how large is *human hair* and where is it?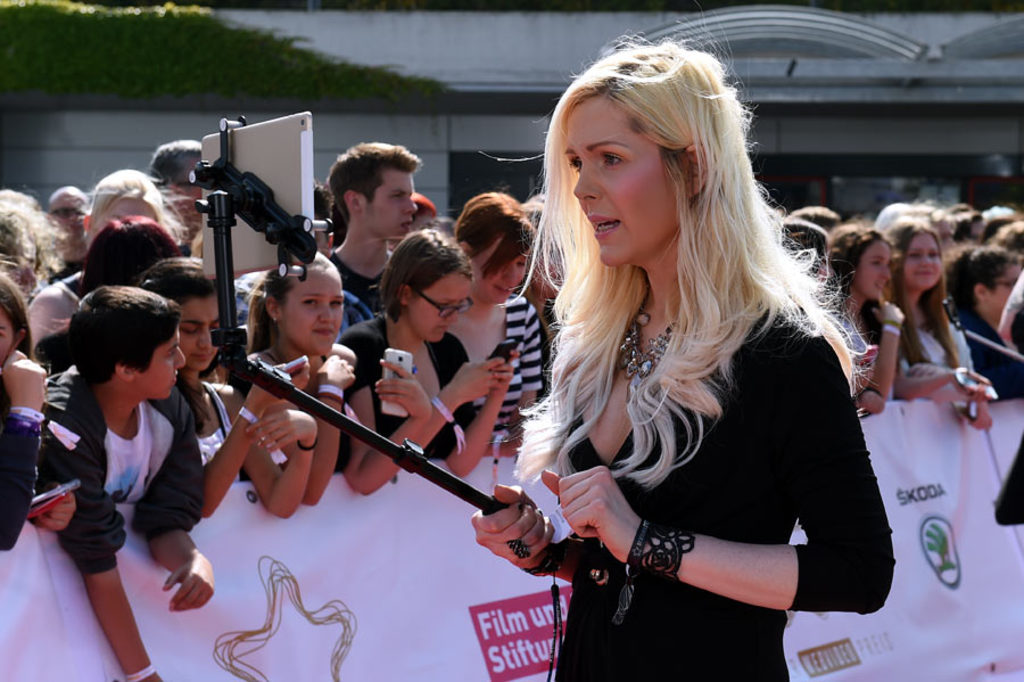
Bounding box: bbox=(378, 231, 474, 320).
